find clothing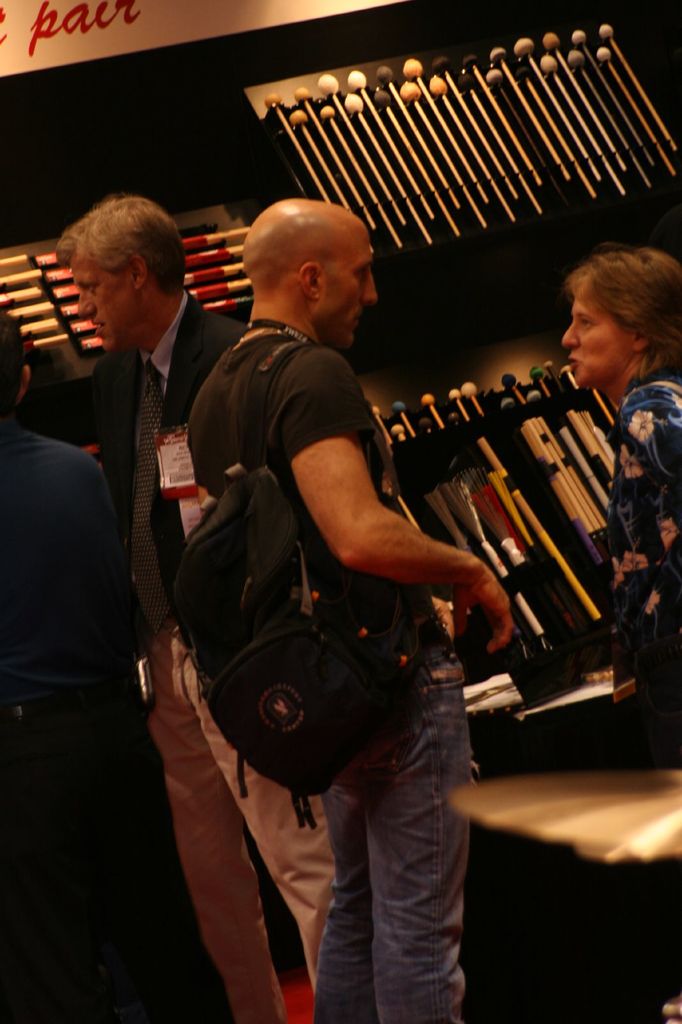
Rect(166, 394, 519, 998)
